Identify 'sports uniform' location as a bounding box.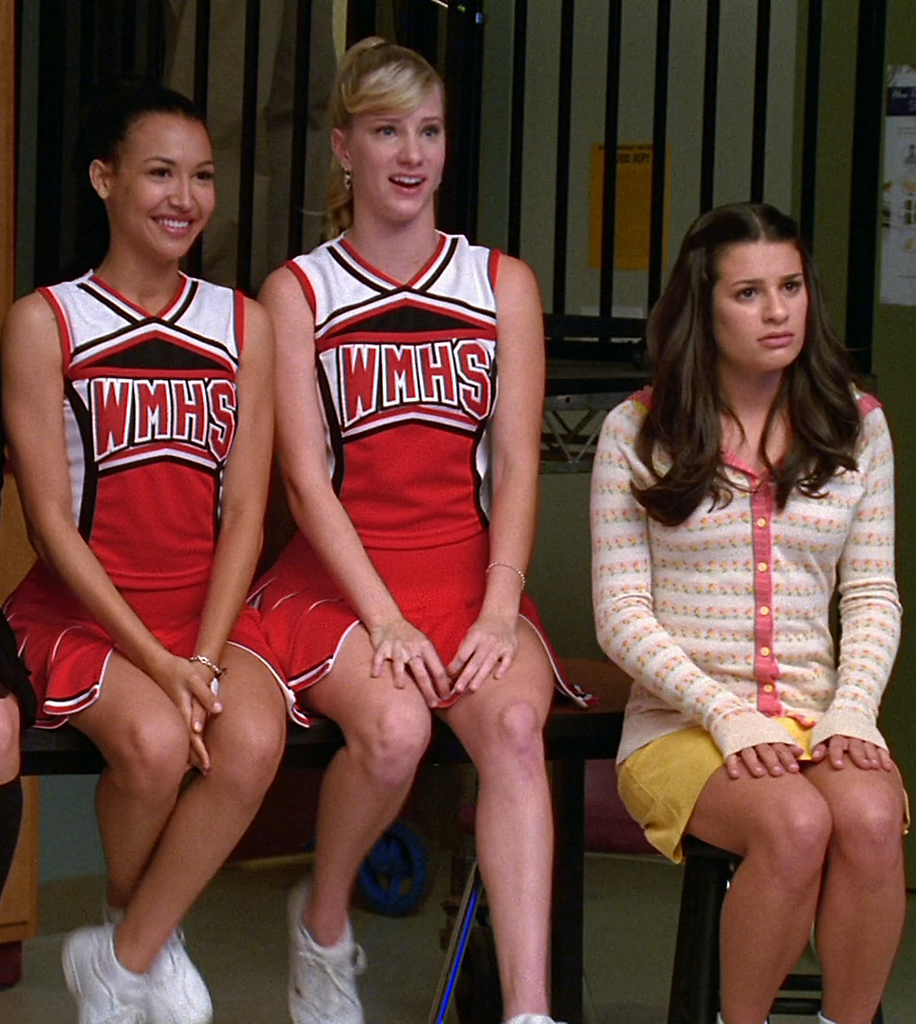
box(249, 229, 597, 1023).
